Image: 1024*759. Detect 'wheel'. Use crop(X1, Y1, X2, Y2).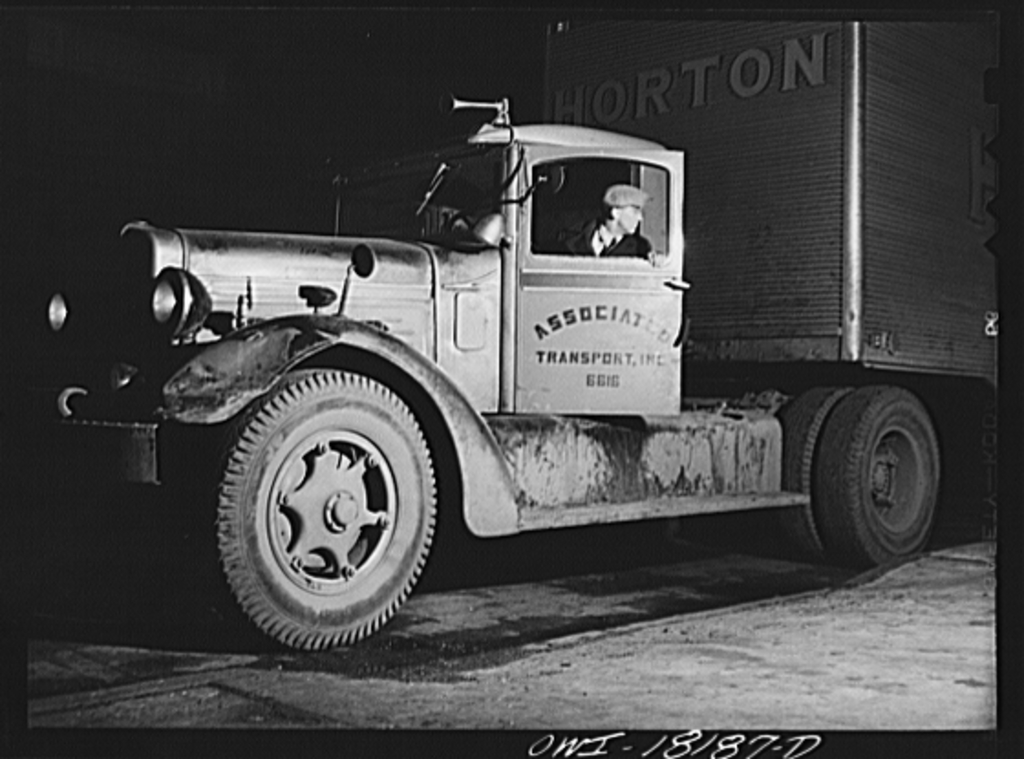
crop(214, 366, 446, 649).
